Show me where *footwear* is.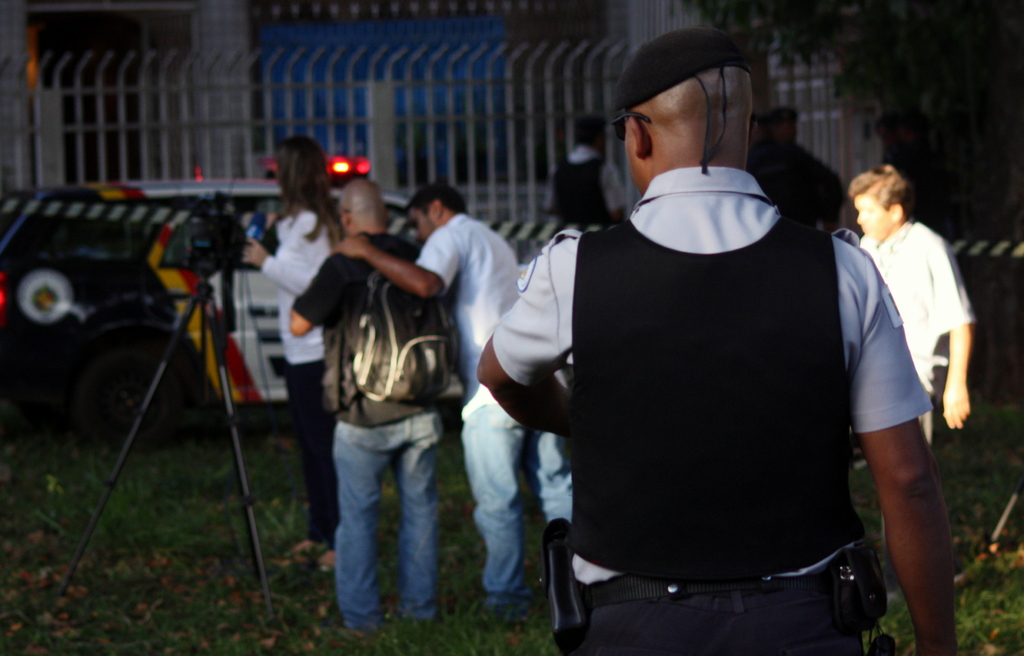
*footwear* is at [310,548,332,575].
